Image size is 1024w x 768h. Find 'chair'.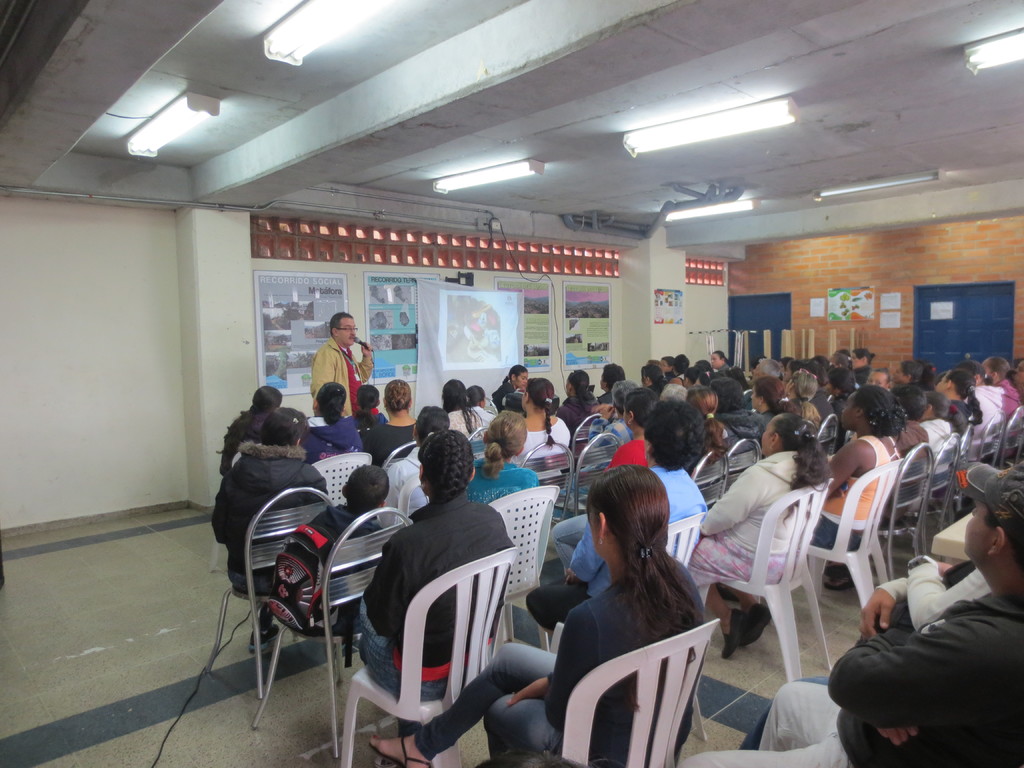
bbox=[313, 451, 372, 508].
